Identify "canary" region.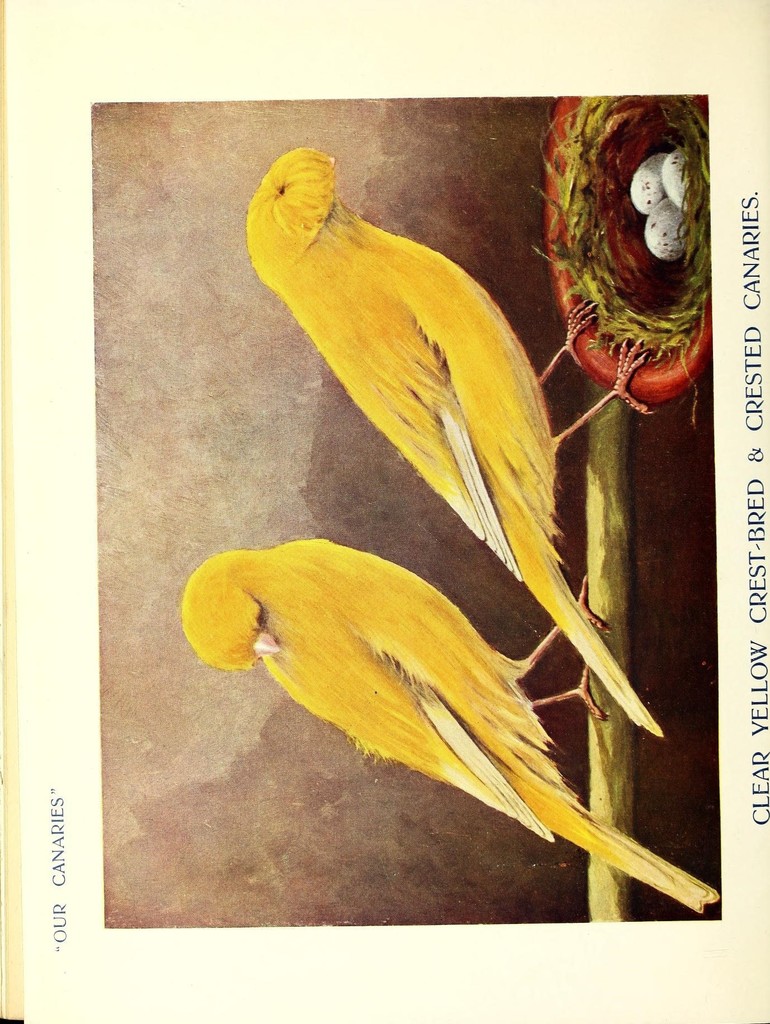
Region: {"x1": 180, "y1": 536, "x2": 725, "y2": 911}.
